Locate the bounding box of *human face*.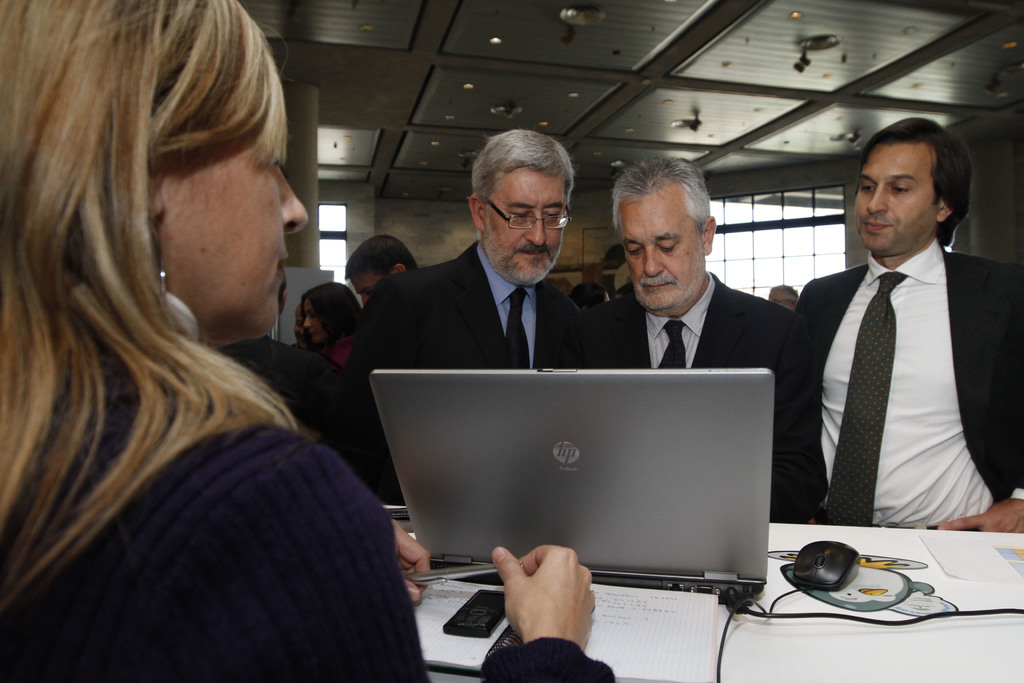
Bounding box: left=484, top=171, right=558, bottom=280.
